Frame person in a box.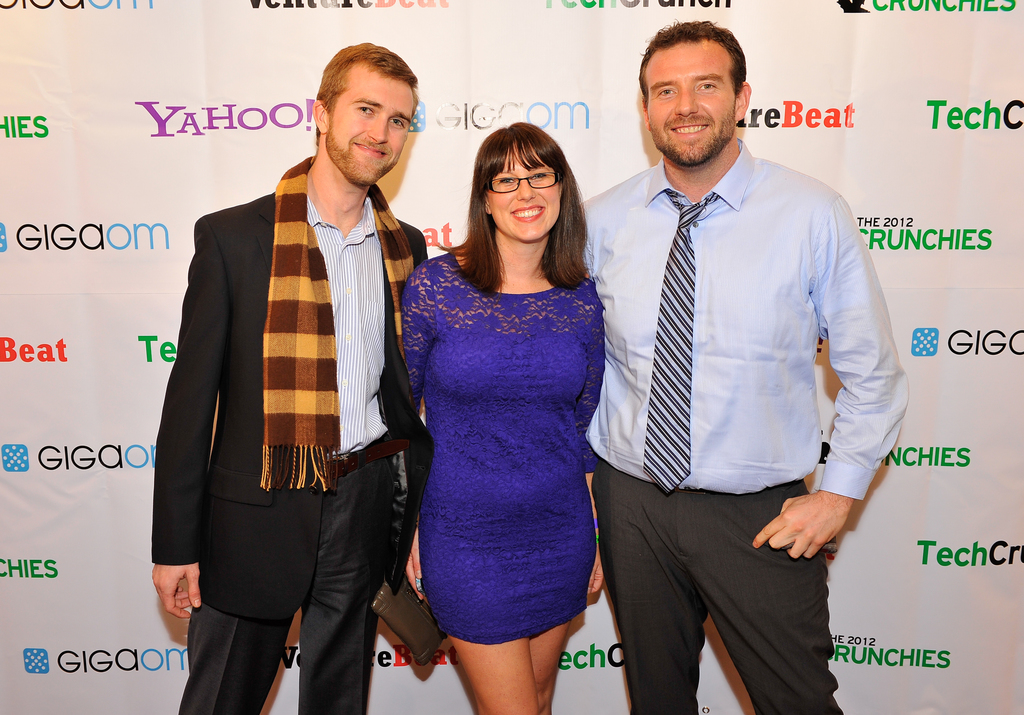
bbox=(404, 116, 605, 714).
